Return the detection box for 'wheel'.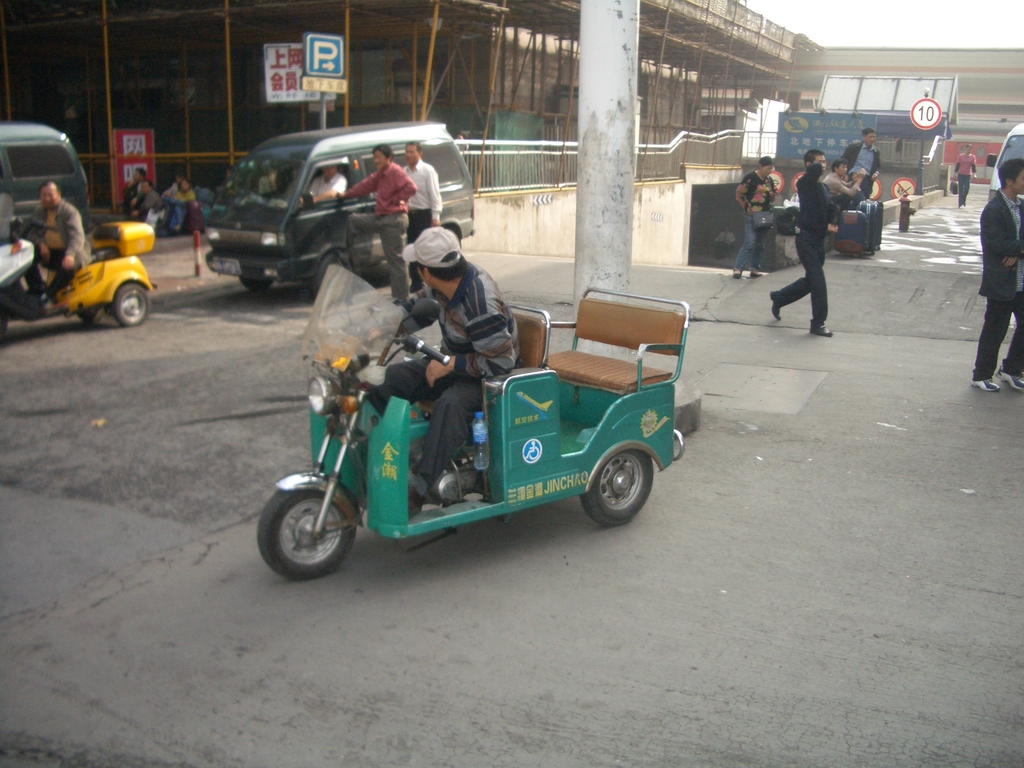
312/252/349/300.
